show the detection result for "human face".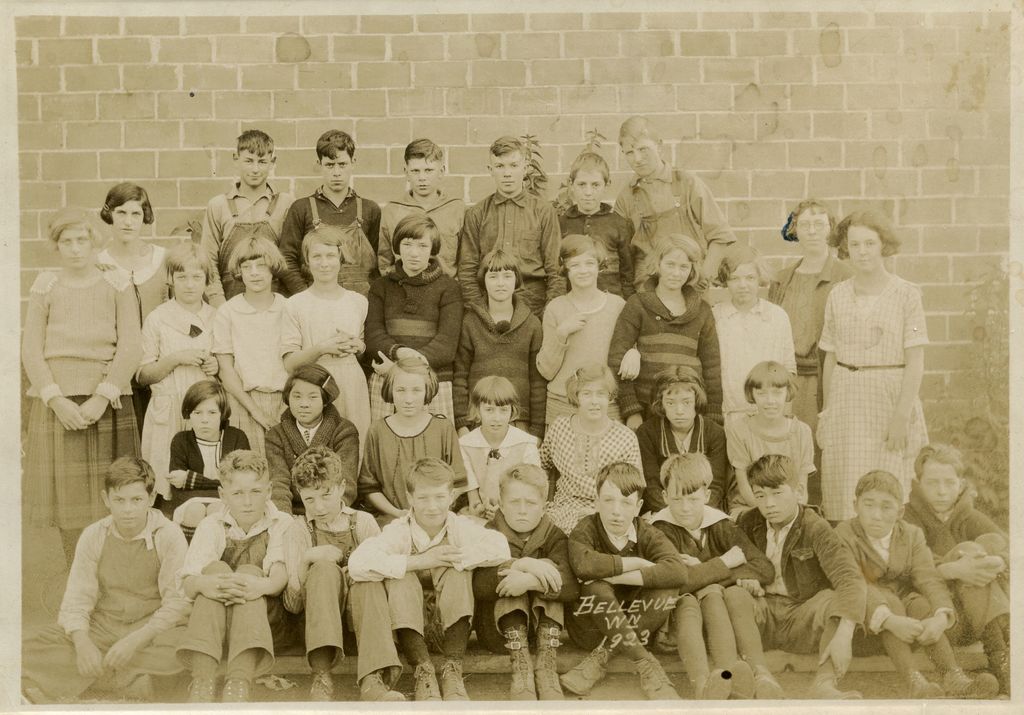
852:483:896:533.
